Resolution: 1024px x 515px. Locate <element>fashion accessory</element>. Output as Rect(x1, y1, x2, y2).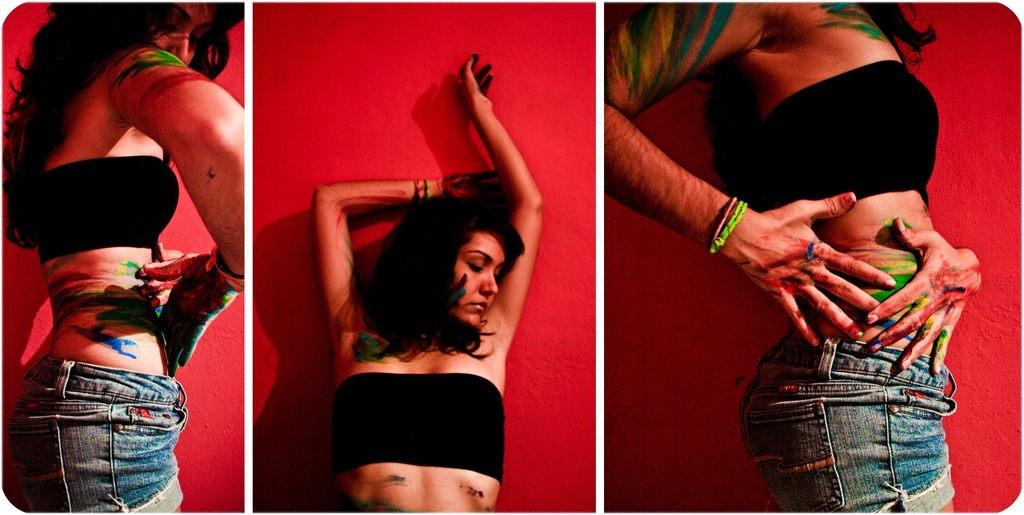
Rect(705, 196, 749, 258).
